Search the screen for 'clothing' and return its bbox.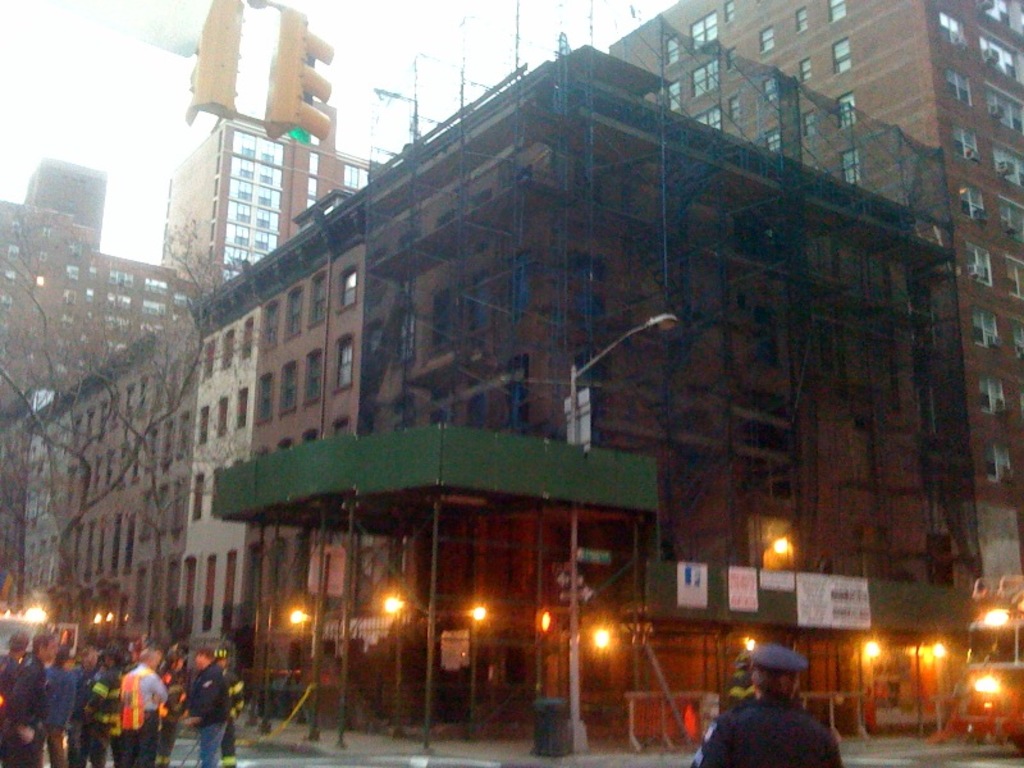
Found: bbox=[696, 692, 836, 767].
